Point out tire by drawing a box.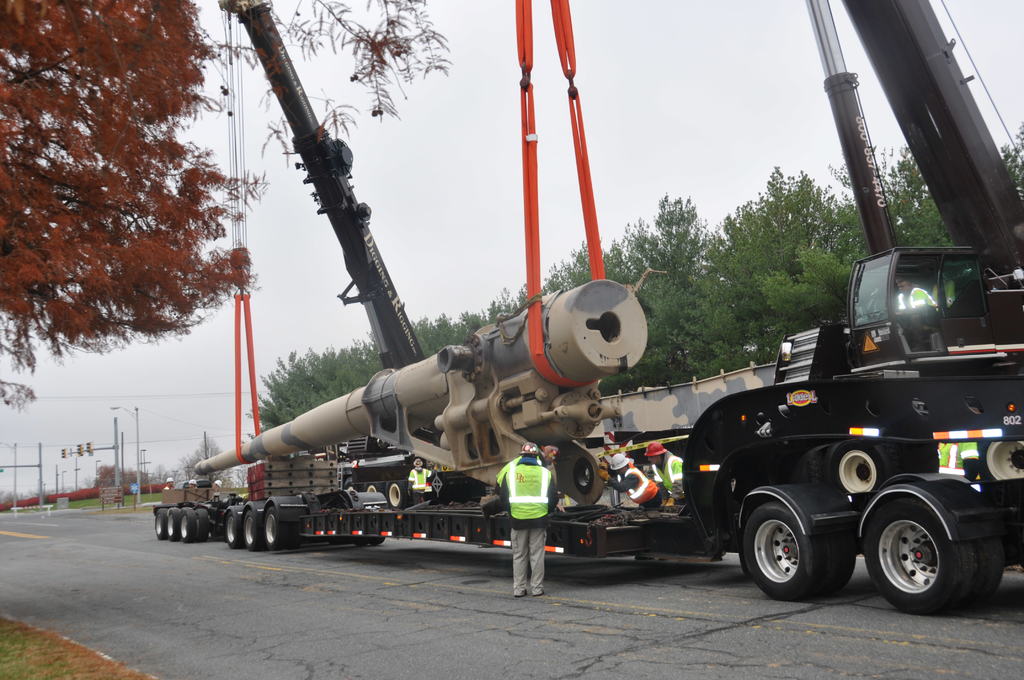
crop(243, 511, 260, 550).
